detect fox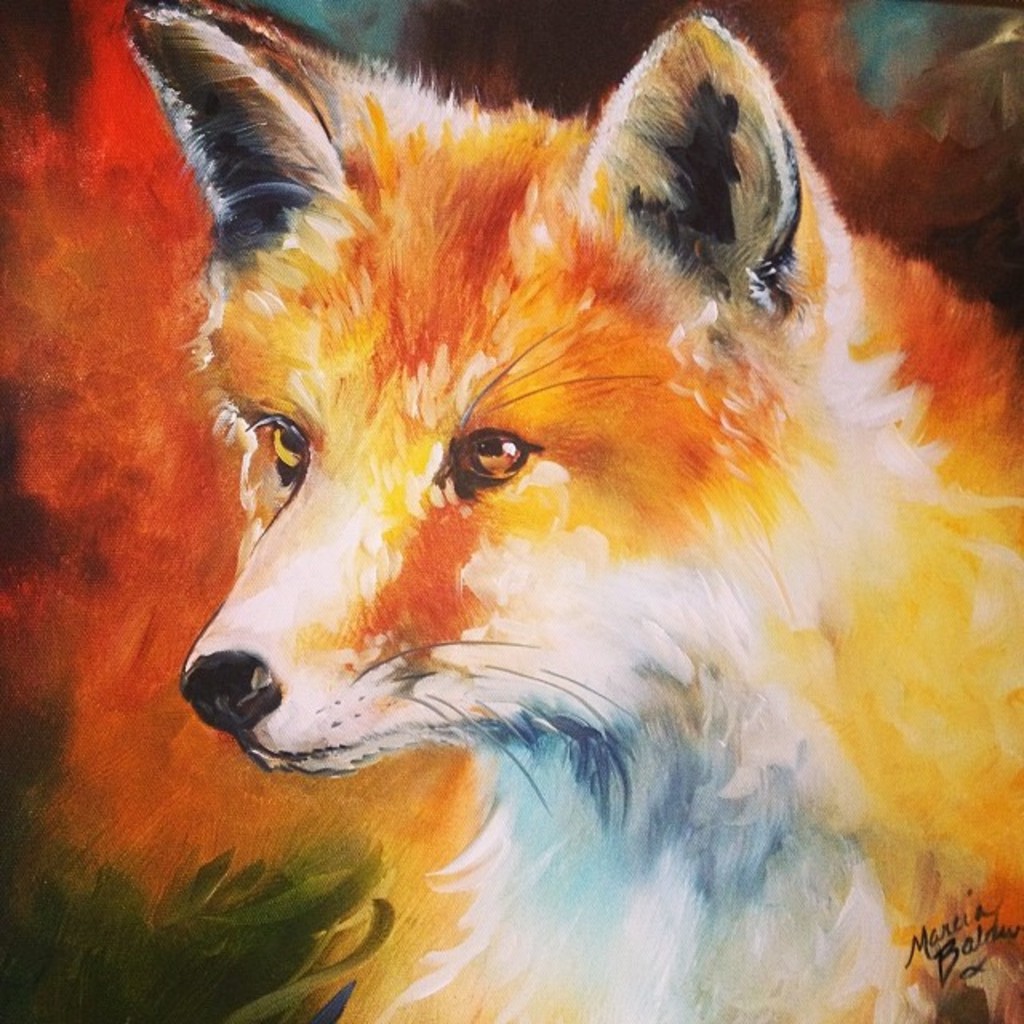
<bbox>112, 0, 1022, 1022</bbox>
